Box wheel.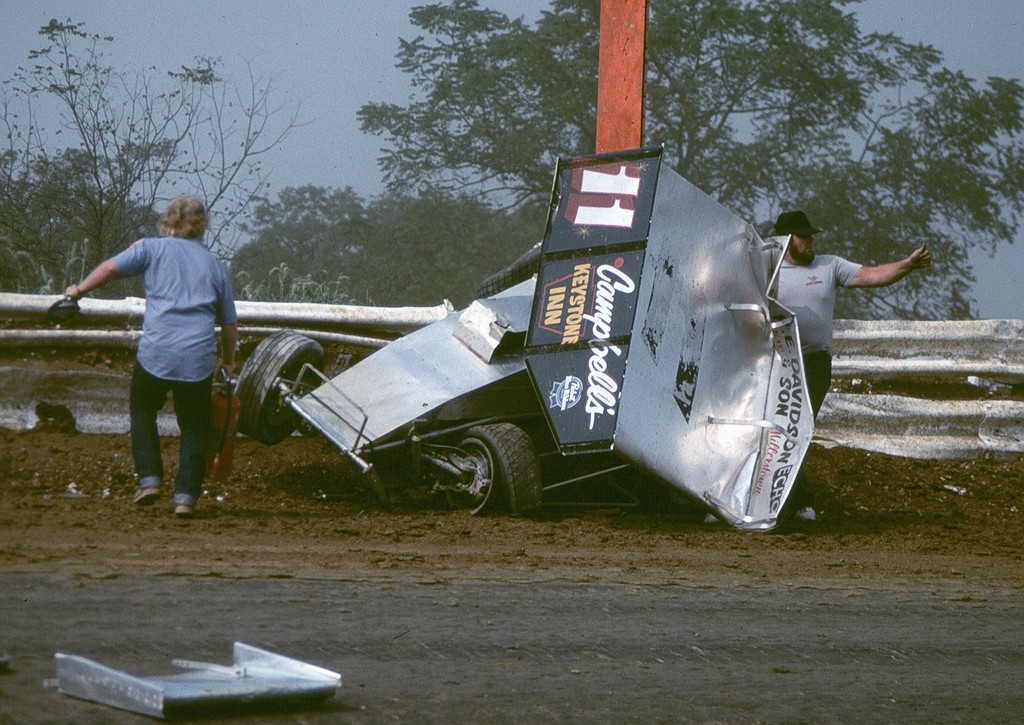
465:421:542:510.
